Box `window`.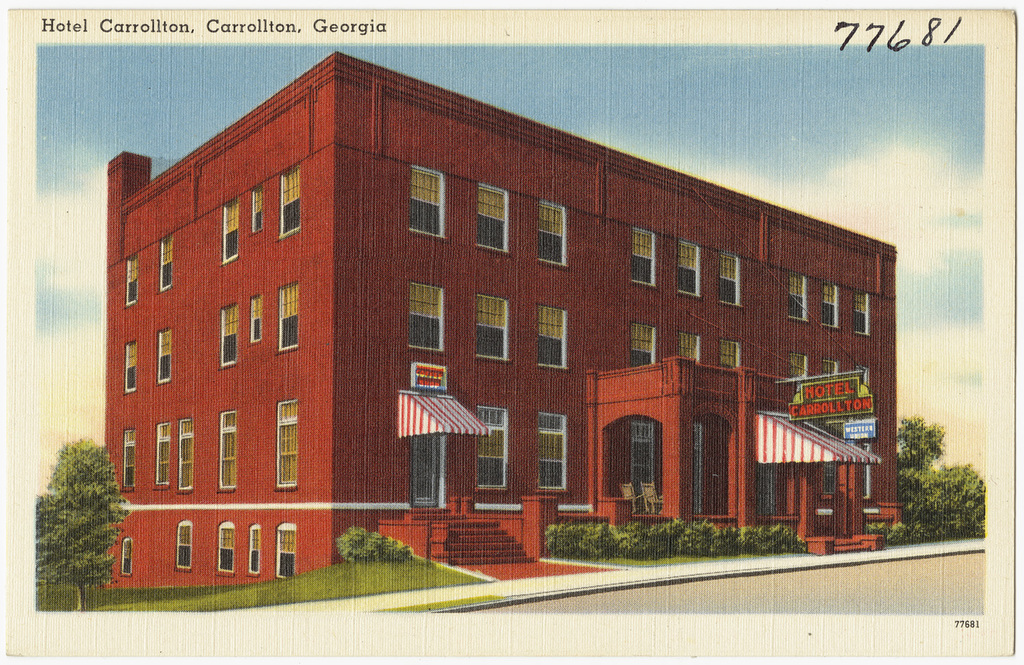
box=[249, 529, 264, 577].
